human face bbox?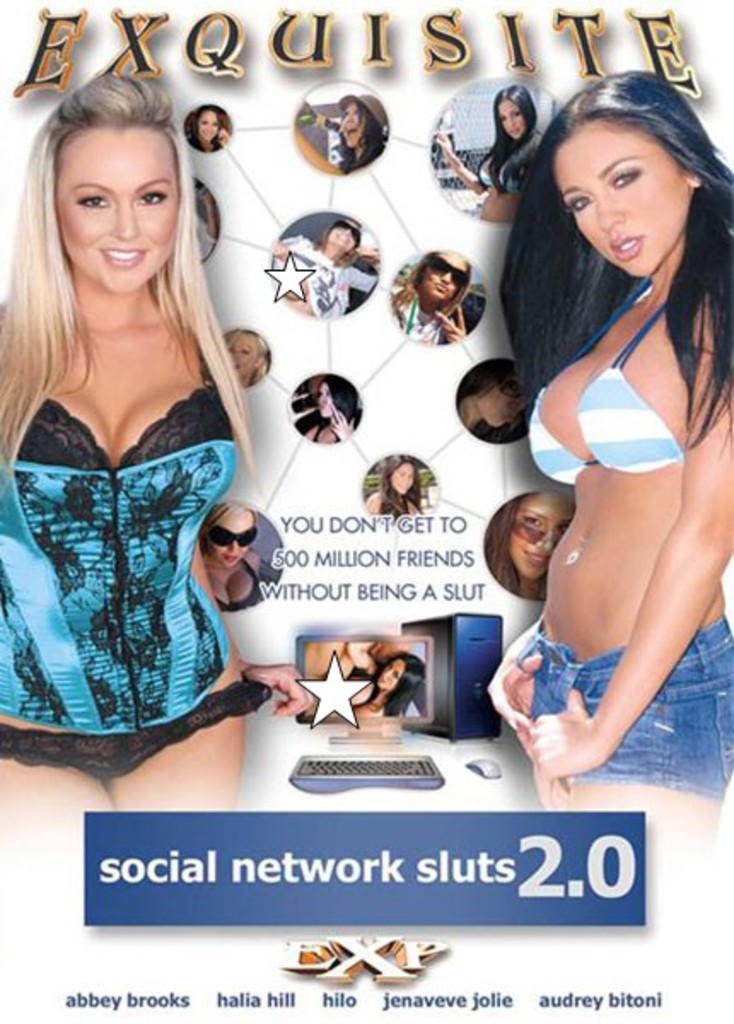
box(500, 97, 521, 131)
